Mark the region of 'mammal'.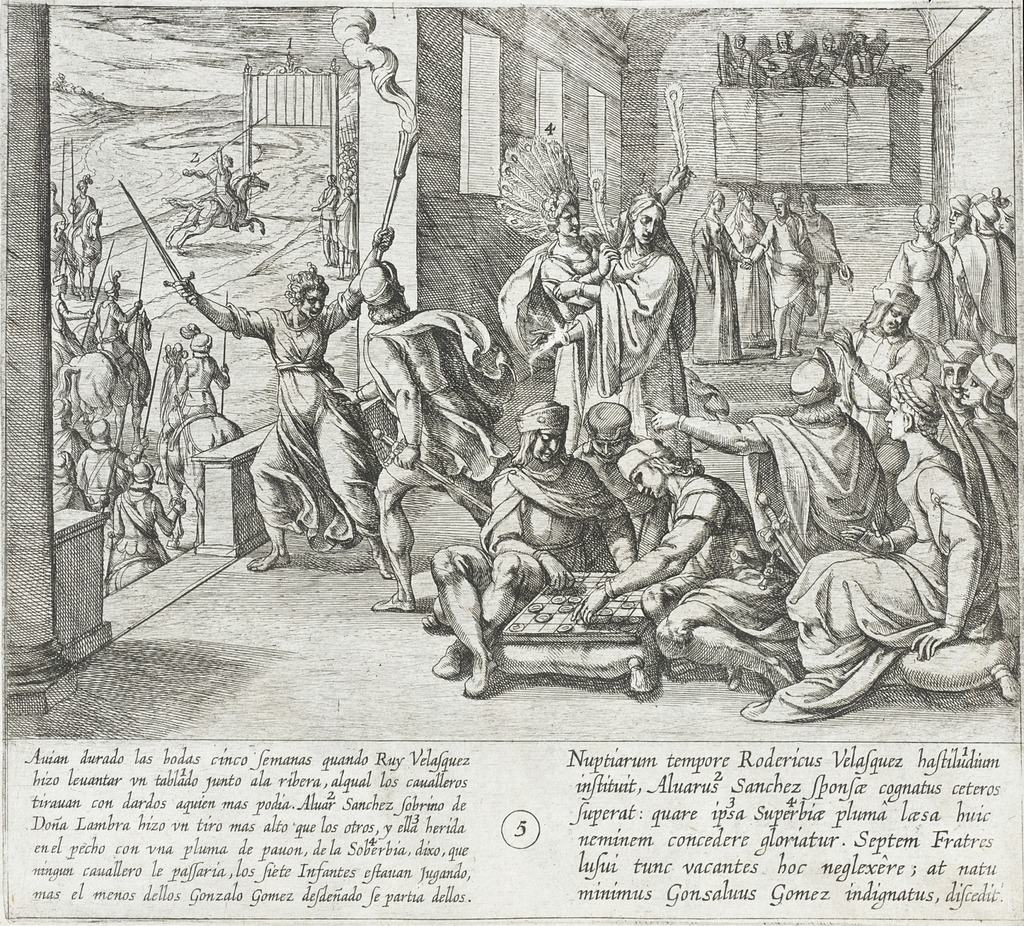
Region: bbox=(164, 167, 274, 259).
